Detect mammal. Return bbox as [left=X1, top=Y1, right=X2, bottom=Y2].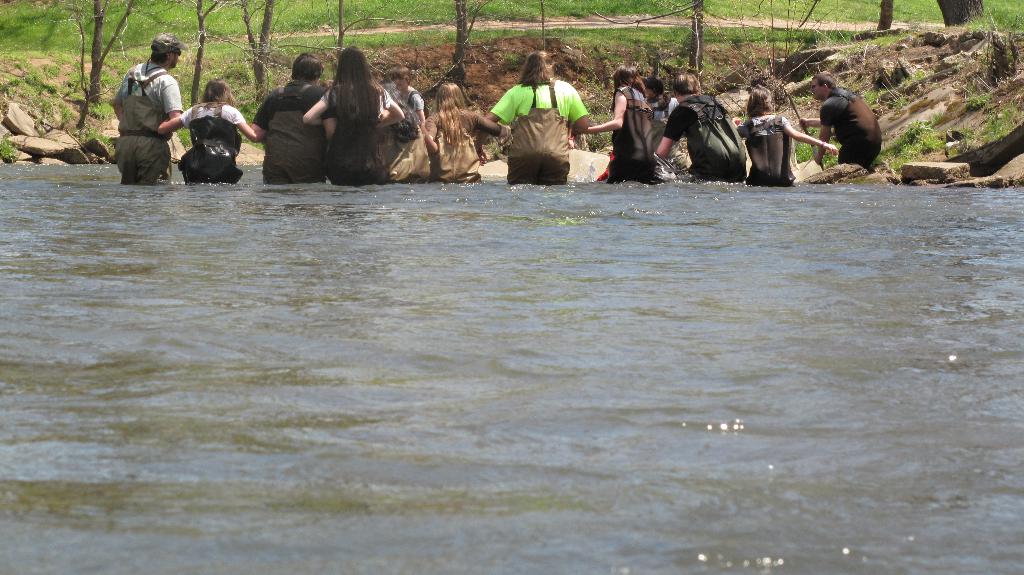
[left=98, top=29, right=188, bottom=164].
